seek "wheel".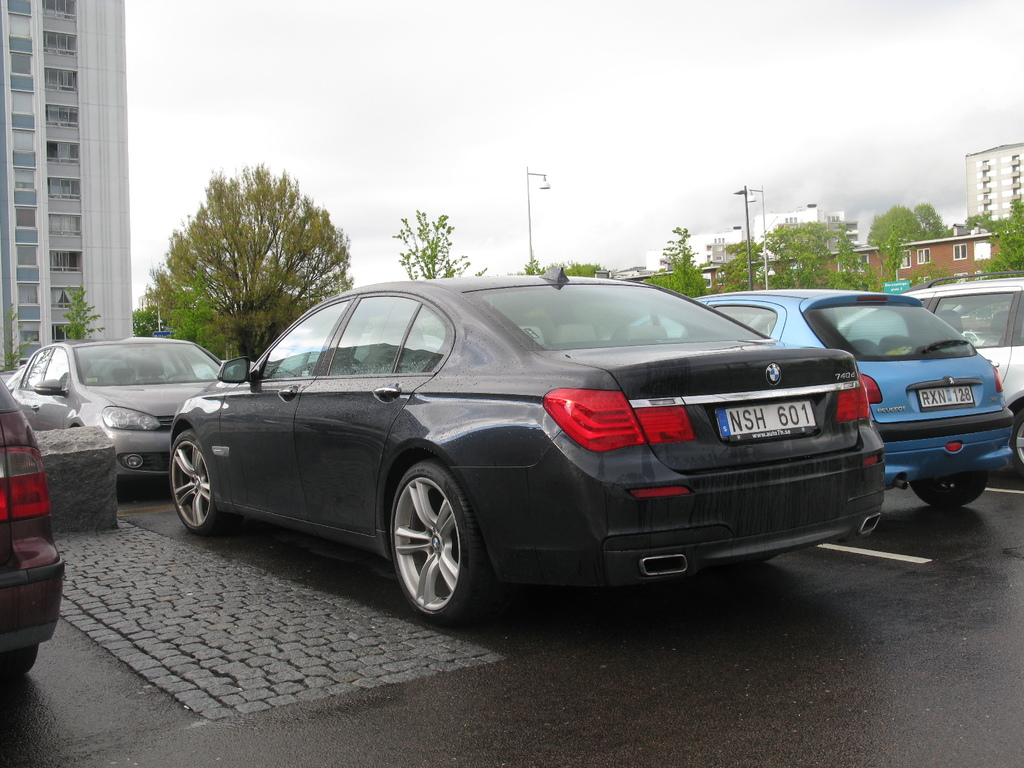
bbox=[1012, 413, 1023, 477].
